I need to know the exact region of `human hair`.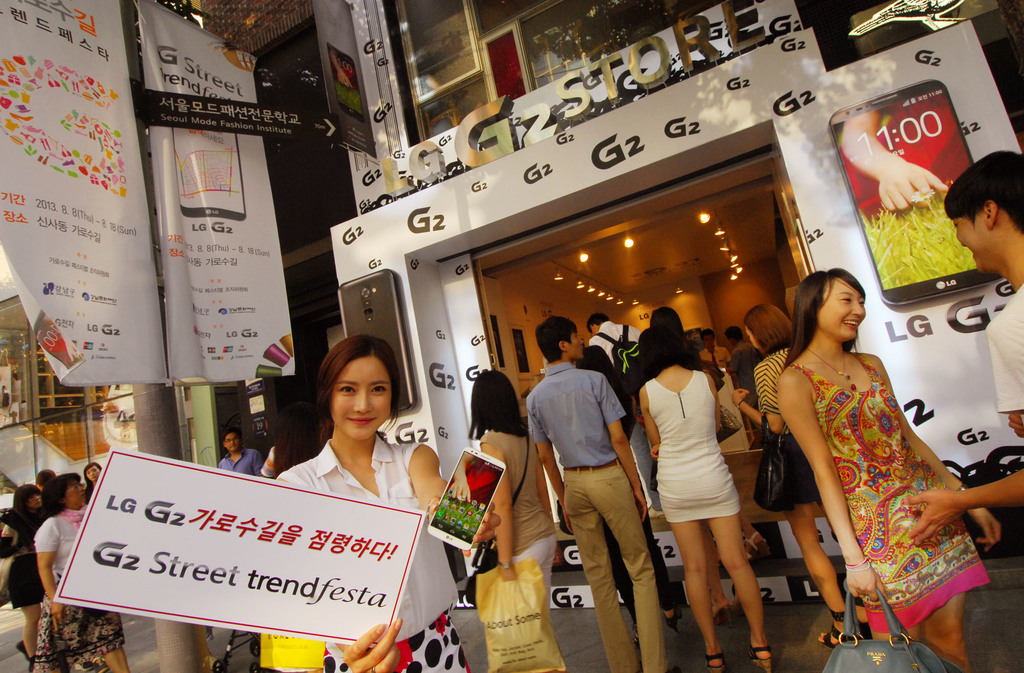
Region: (x1=701, y1=328, x2=715, y2=342).
